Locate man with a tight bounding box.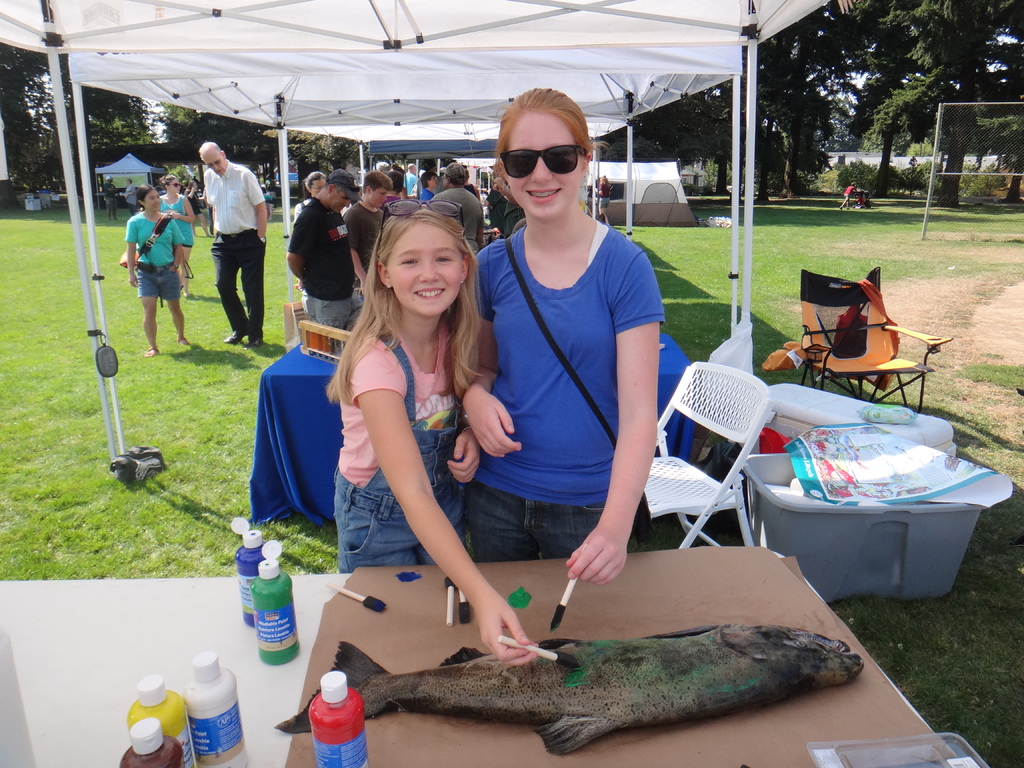
region(187, 140, 260, 349).
